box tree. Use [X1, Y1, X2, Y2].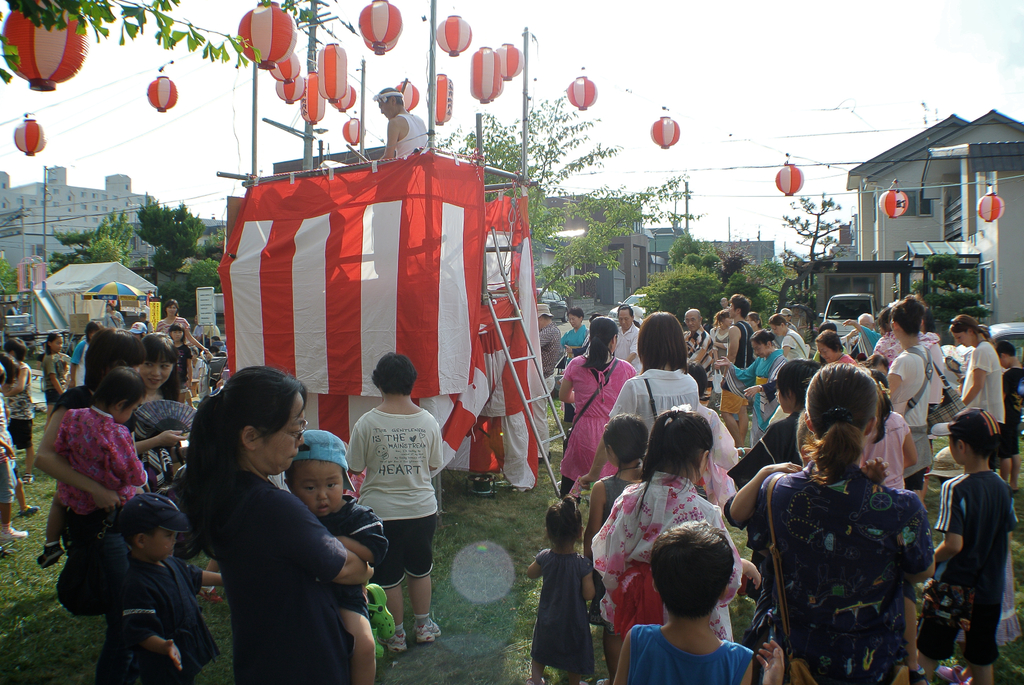
[783, 181, 858, 352].
